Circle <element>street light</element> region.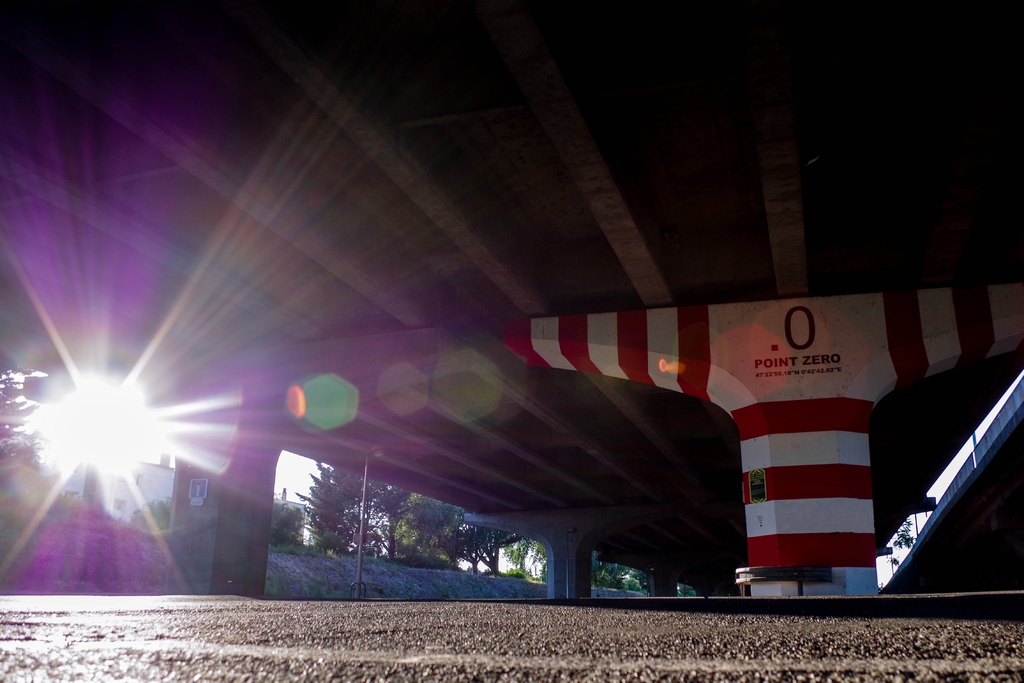
Region: 563:523:582:603.
